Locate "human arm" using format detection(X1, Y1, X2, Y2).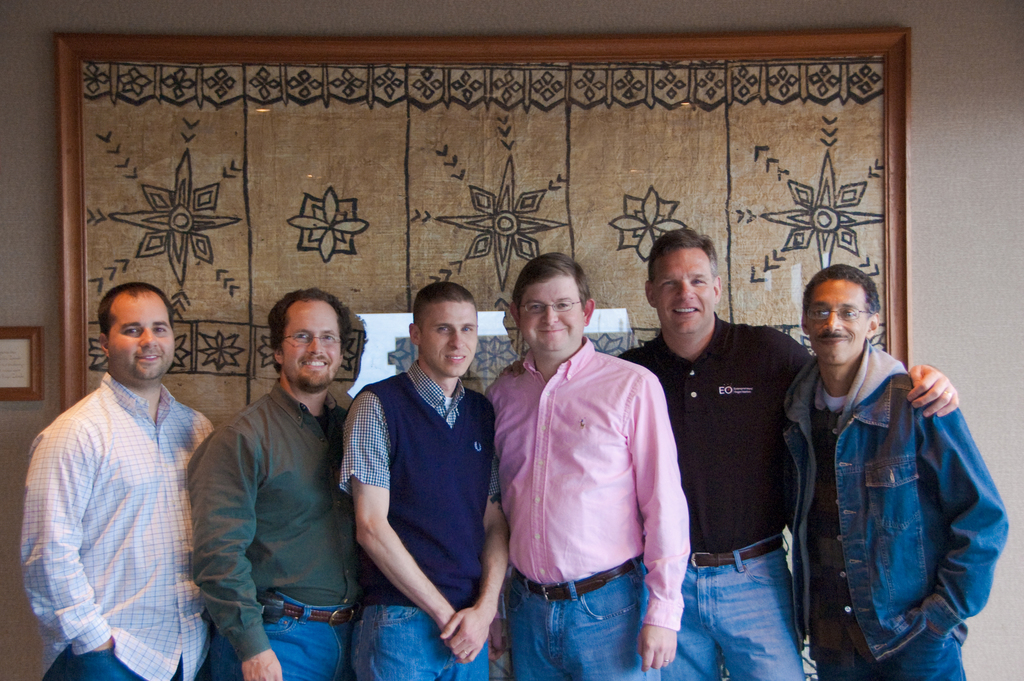
detection(762, 318, 957, 420).
